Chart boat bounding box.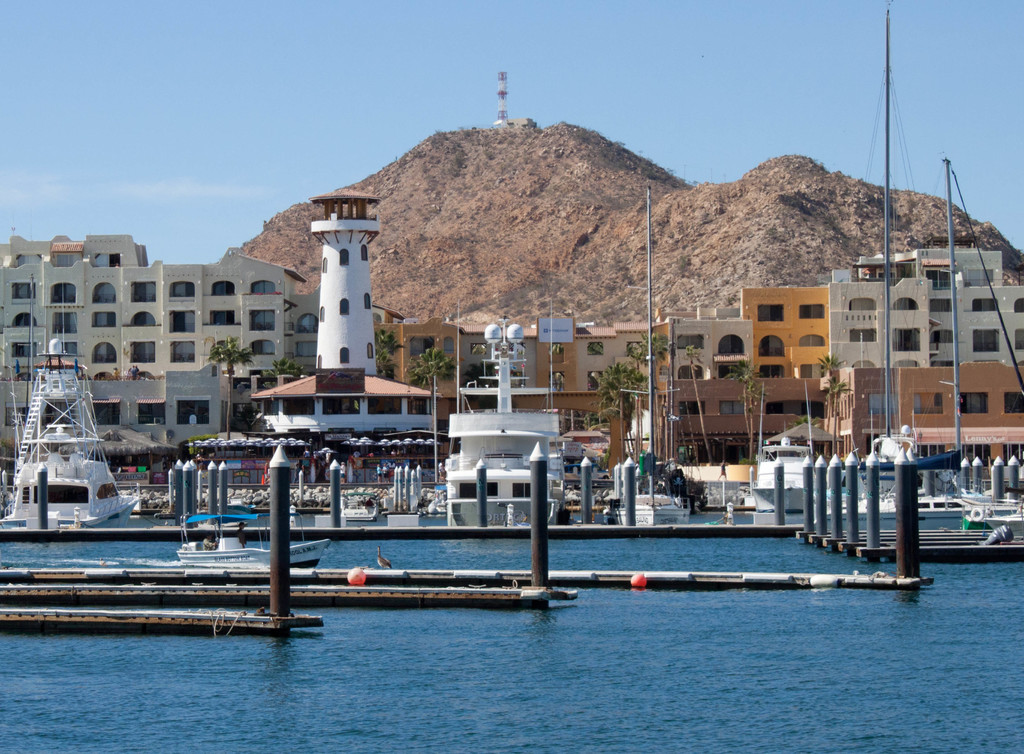
Charted: detection(610, 184, 694, 533).
